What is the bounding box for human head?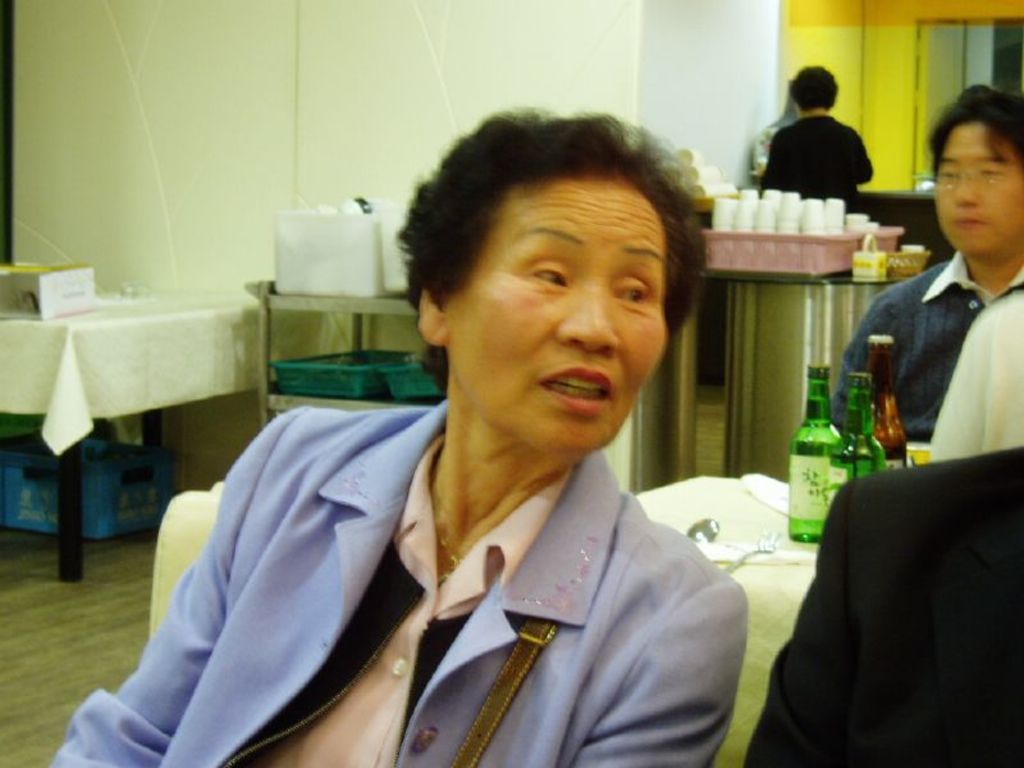
x1=402 y1=109 x2=687 y2=463.
